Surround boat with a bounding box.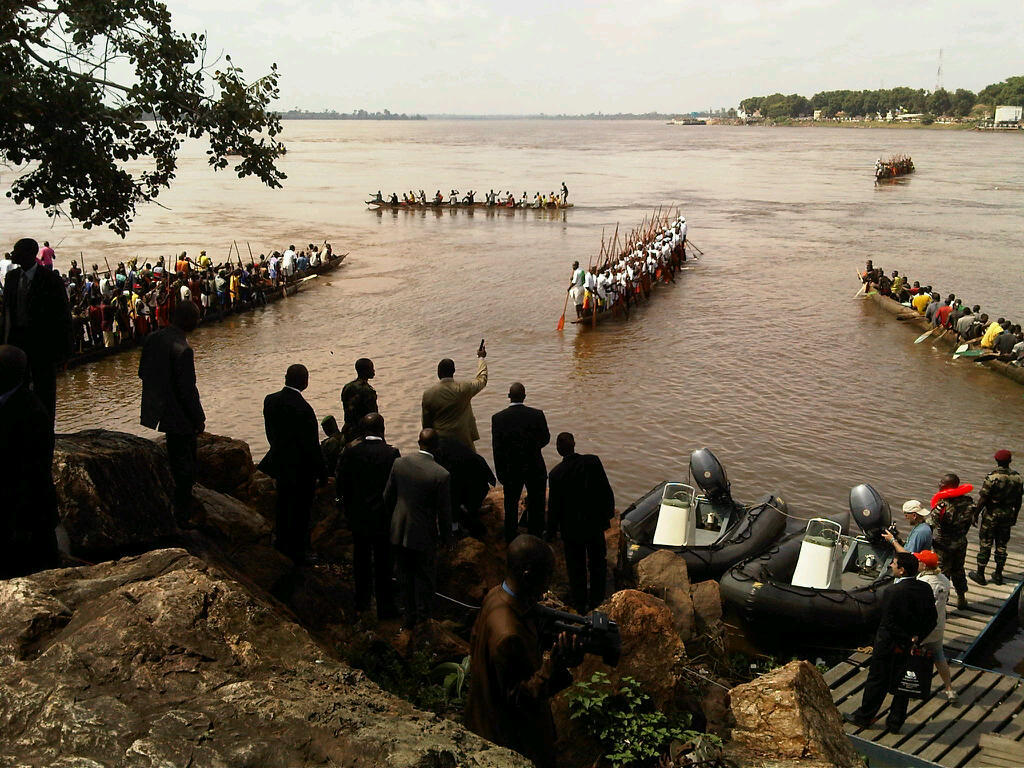
detection(370, 200, 560, 209).
